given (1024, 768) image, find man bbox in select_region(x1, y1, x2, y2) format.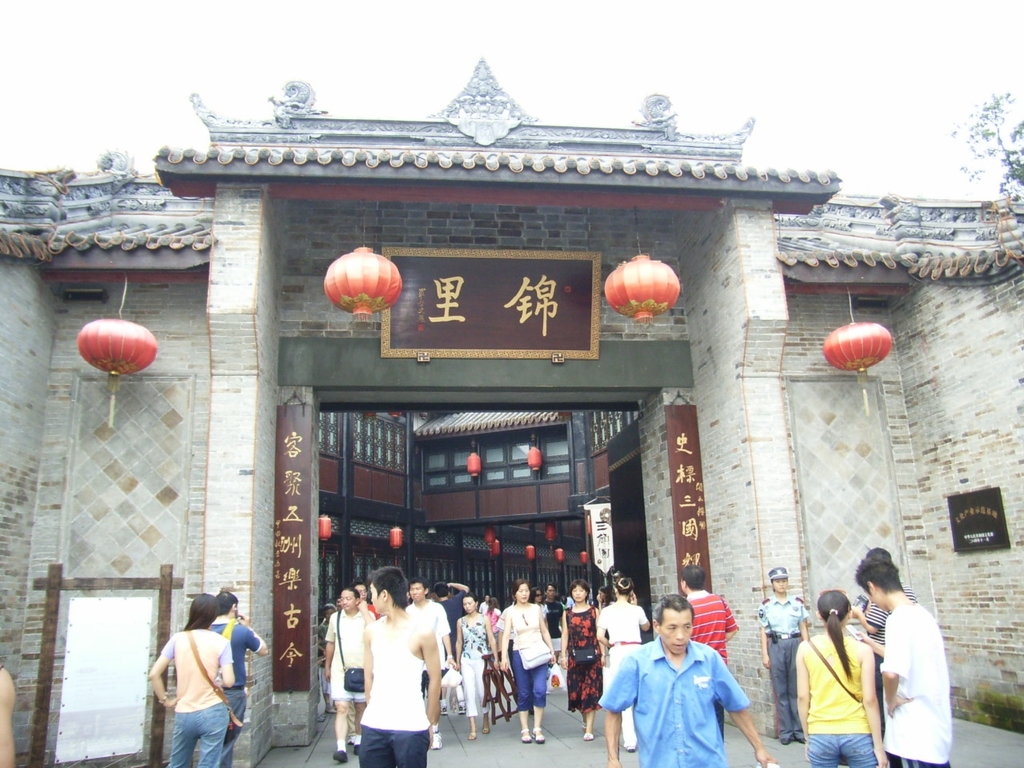
select_region(210, 590, 268, 767).
